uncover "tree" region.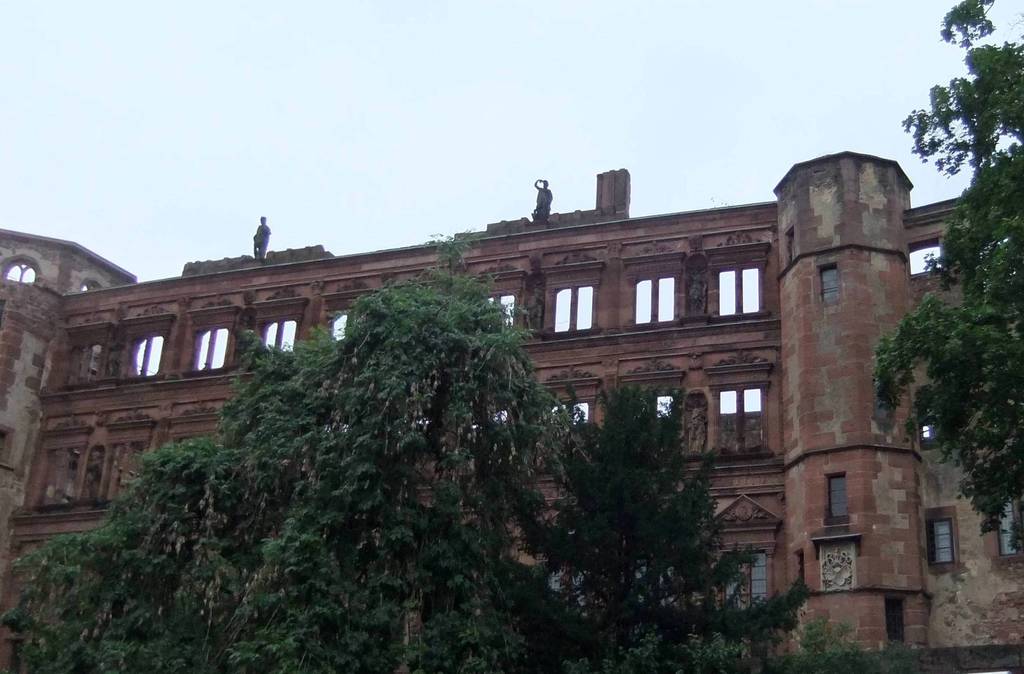
Uncovered: select_region(522, 374, 771, 632).
